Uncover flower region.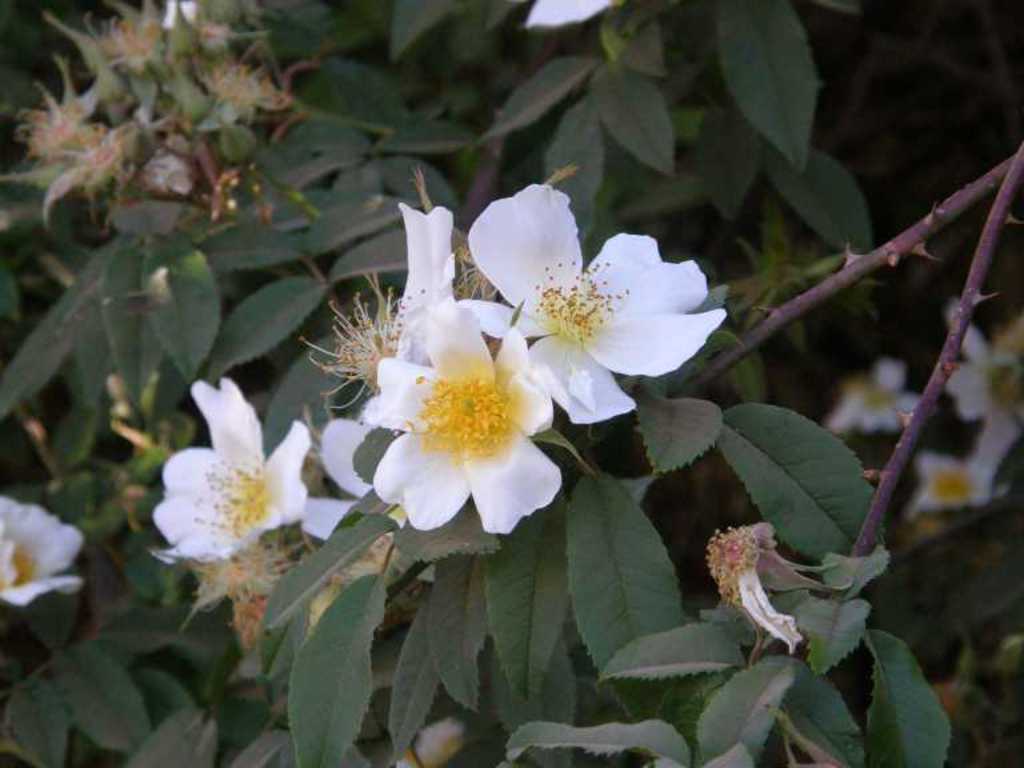
Uncovered: (left=520, top=0, right=620, bottom=28).
